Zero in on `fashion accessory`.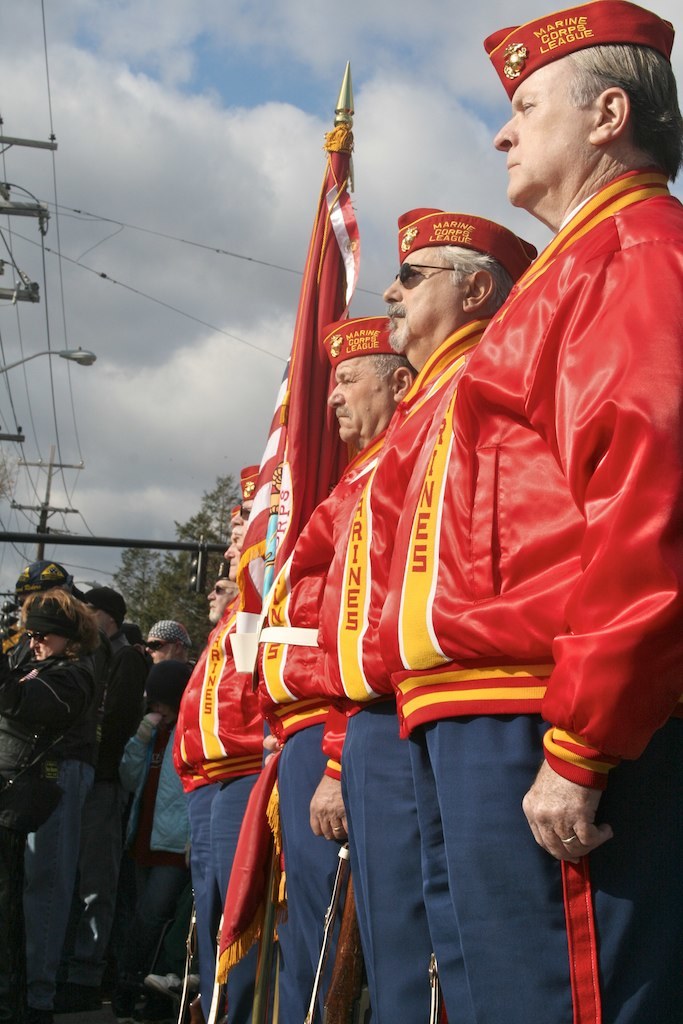
Zeroed in: 26,597,86,640.
